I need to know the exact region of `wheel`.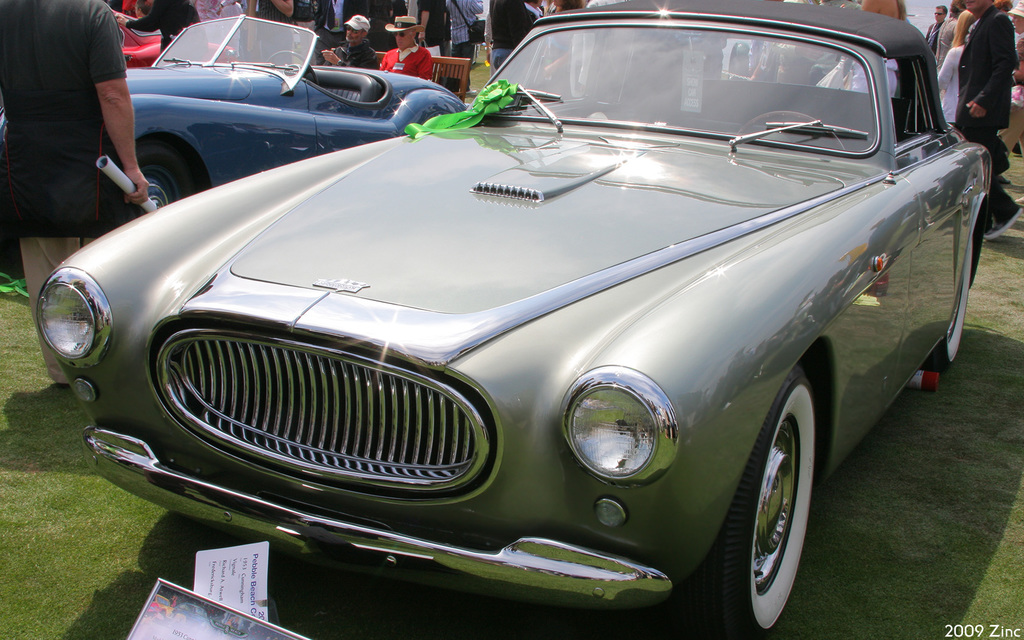
Region: l=920, t=227, r=972, b=372.
